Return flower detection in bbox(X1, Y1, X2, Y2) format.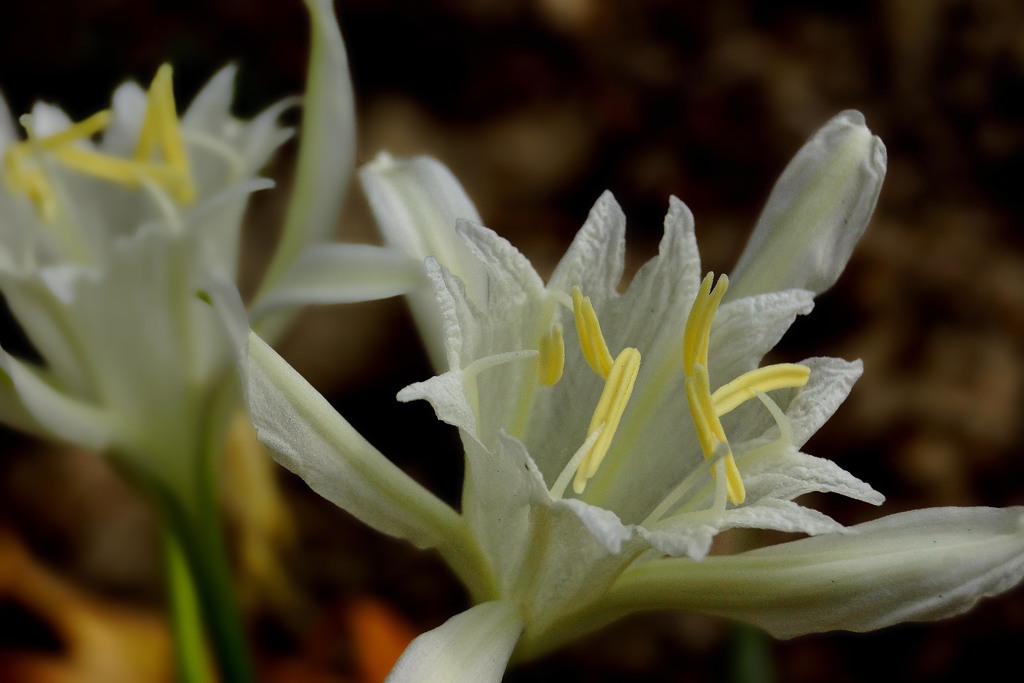
bbox(0, 0, 426, 513).
